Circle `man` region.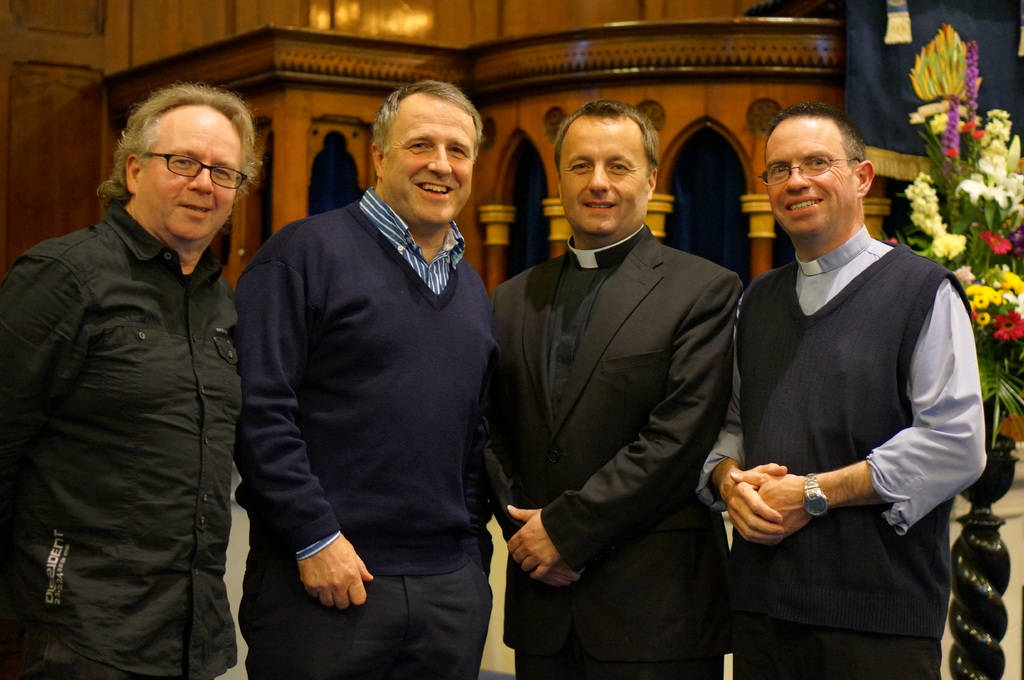
Region: region(491, 97, 745, 679).
